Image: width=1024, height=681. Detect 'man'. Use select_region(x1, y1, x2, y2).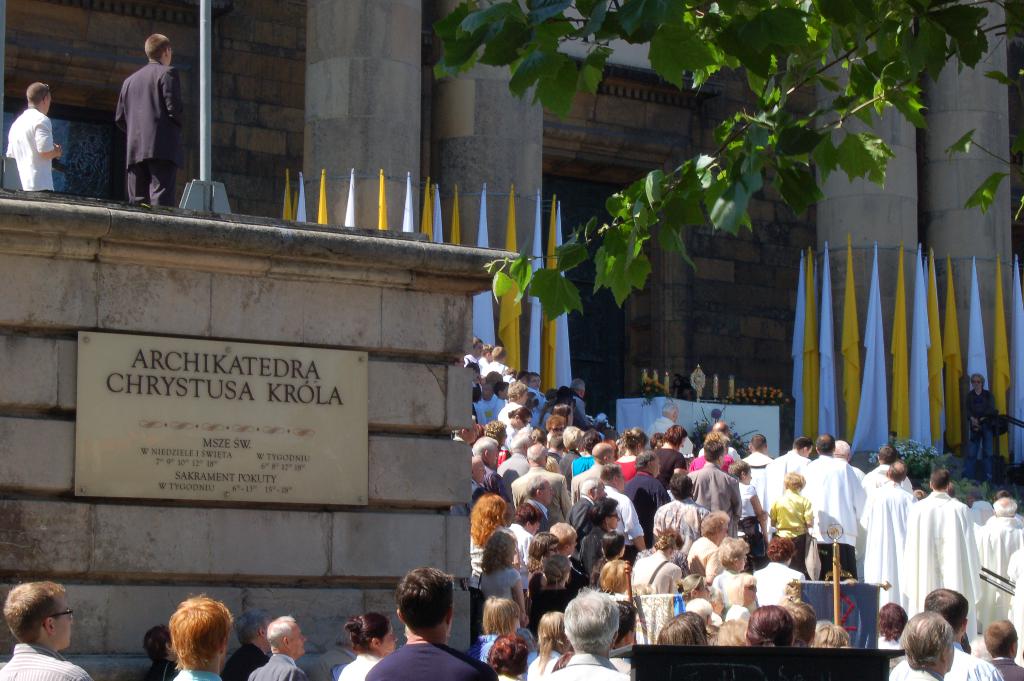
select_region(649, 474, 703, 545).
